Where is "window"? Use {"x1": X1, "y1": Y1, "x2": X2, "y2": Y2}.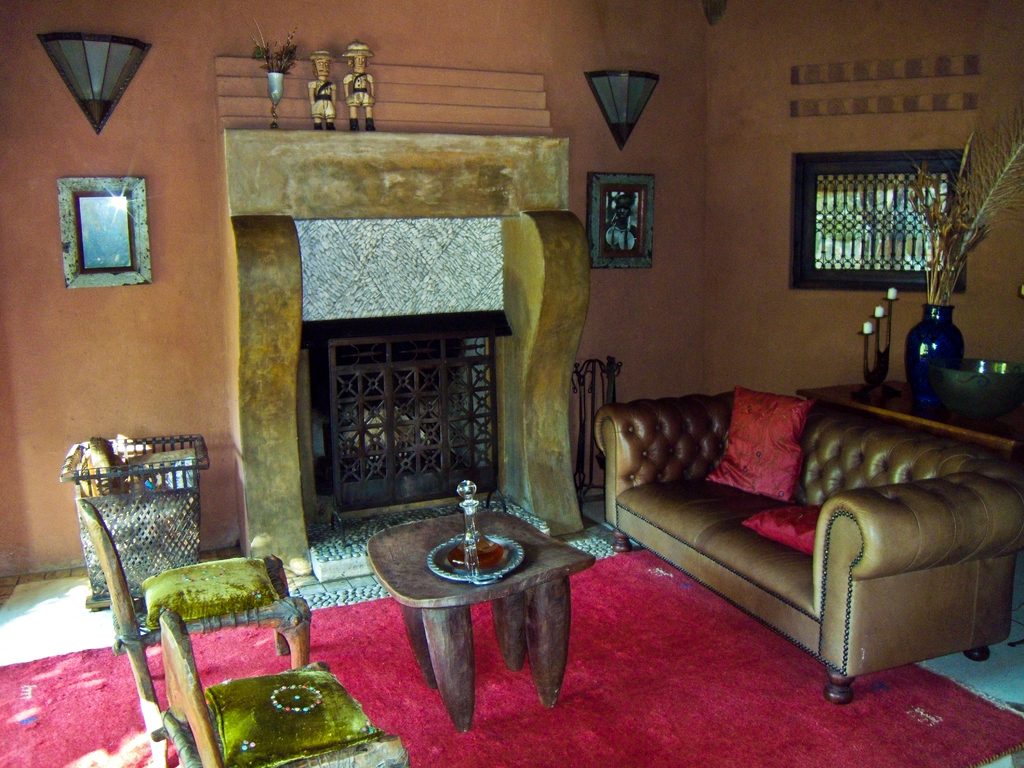
{"x1": 792, "y1": 147, "x2": 970, "y2": 297}.
